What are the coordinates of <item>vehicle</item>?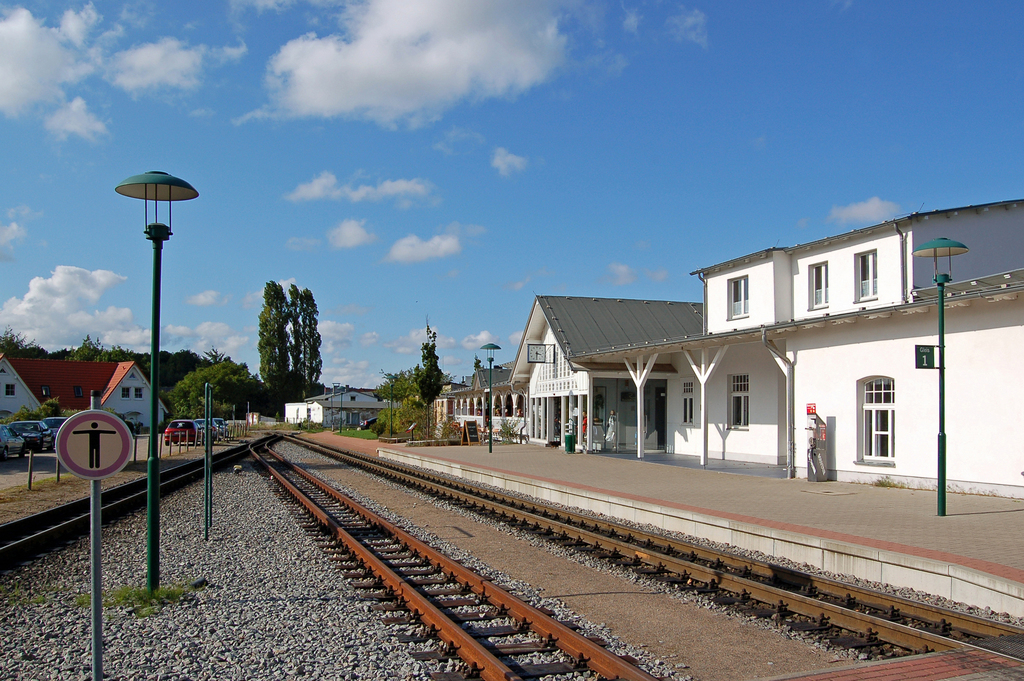
x1=213, y1=414, x2=230, y2=438.
